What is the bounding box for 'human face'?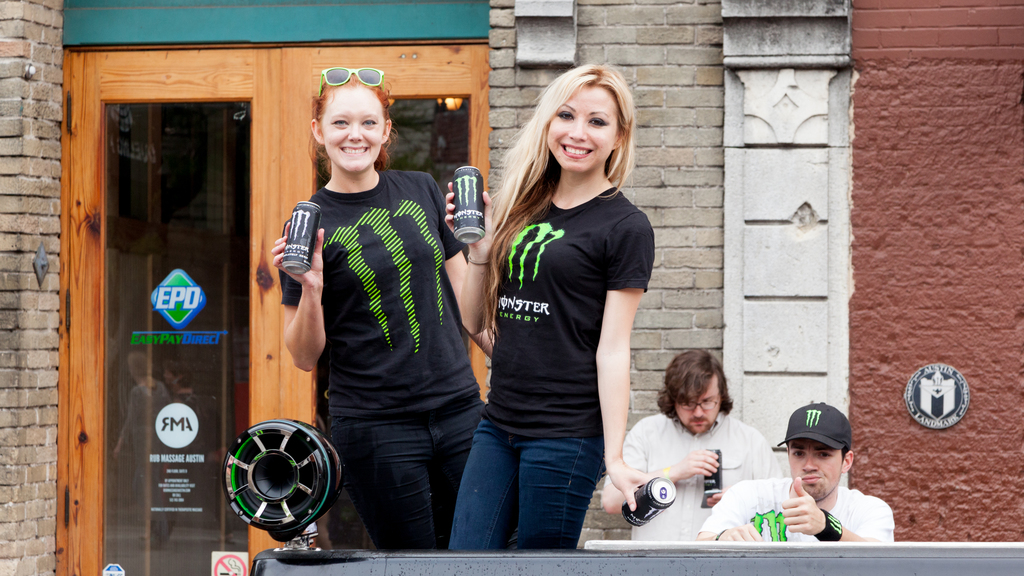
crop(675, 377, 721, 436).
